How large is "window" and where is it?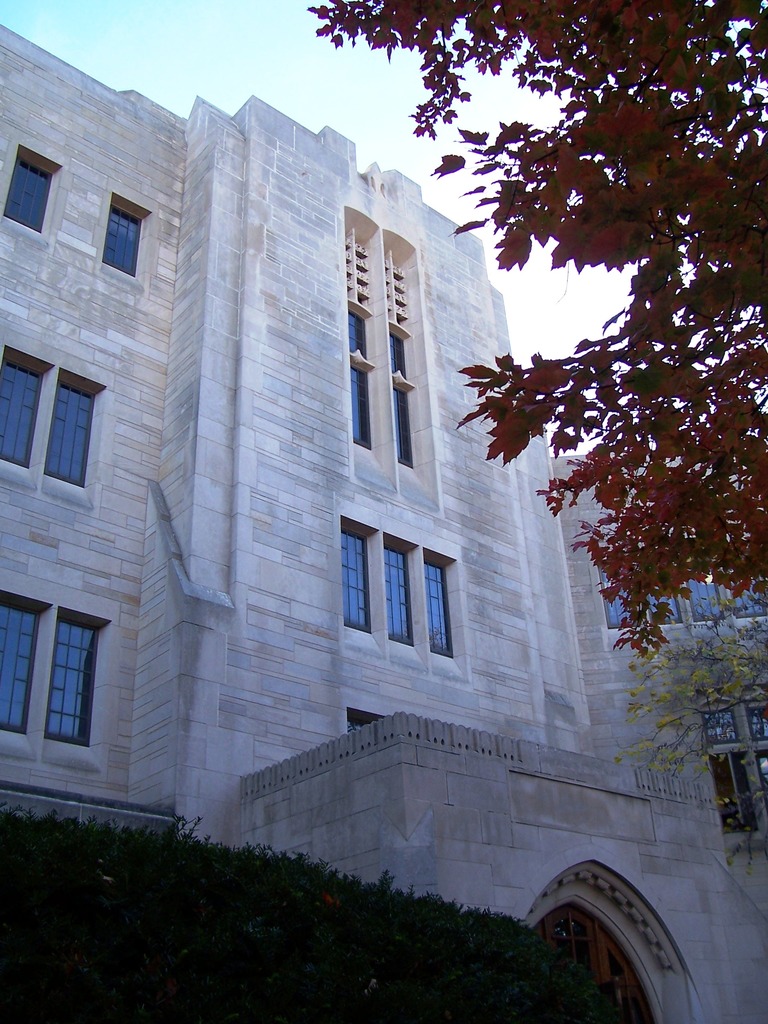
Bounding box: 0/592/46/737.
